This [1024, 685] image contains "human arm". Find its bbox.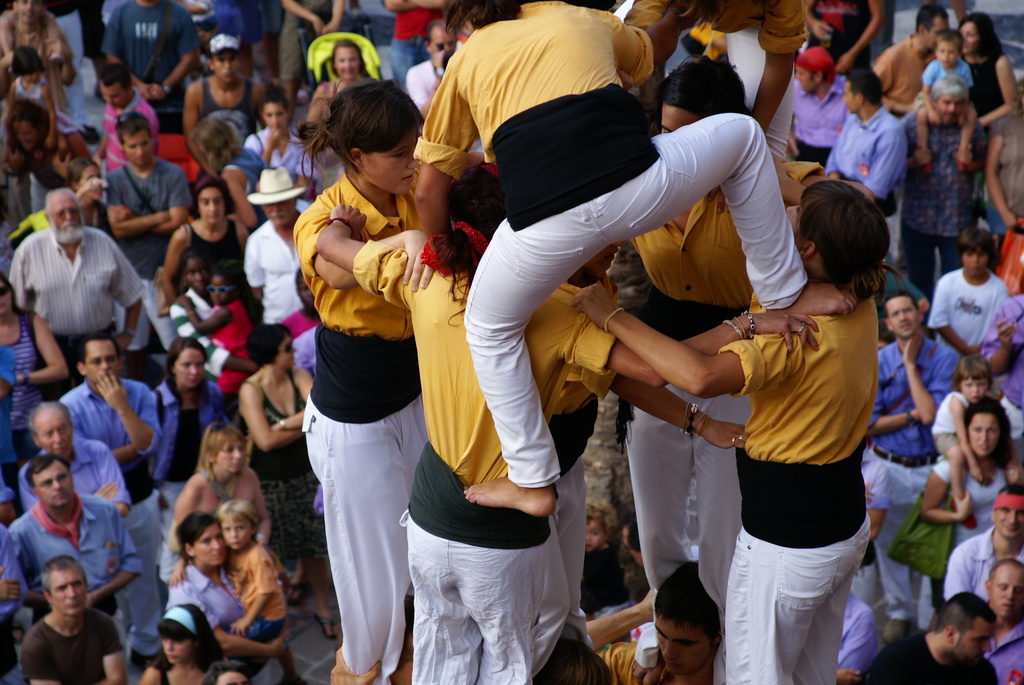
box(89, 441, 132, 511).
